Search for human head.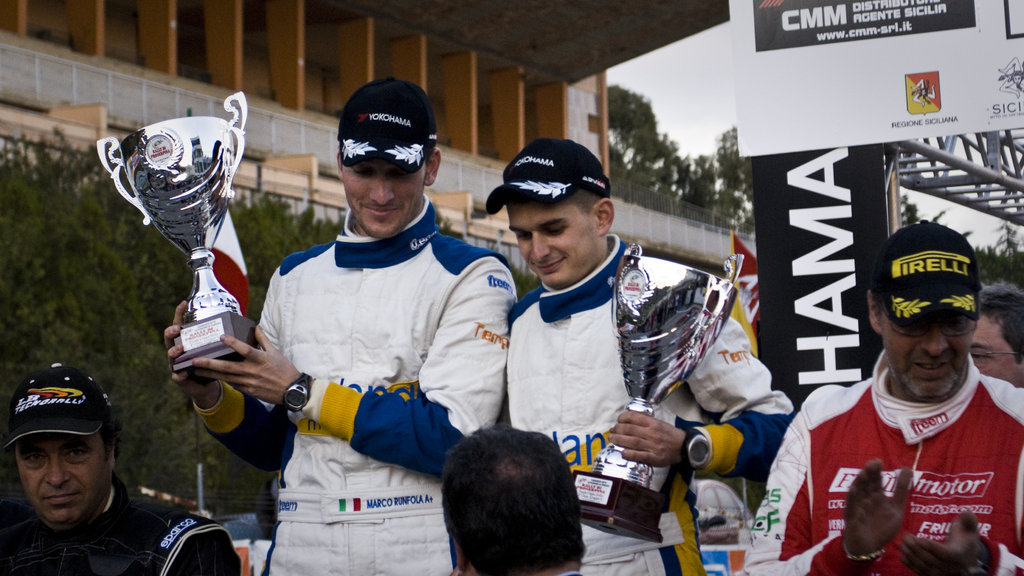
Found at 335,154,447,238.
